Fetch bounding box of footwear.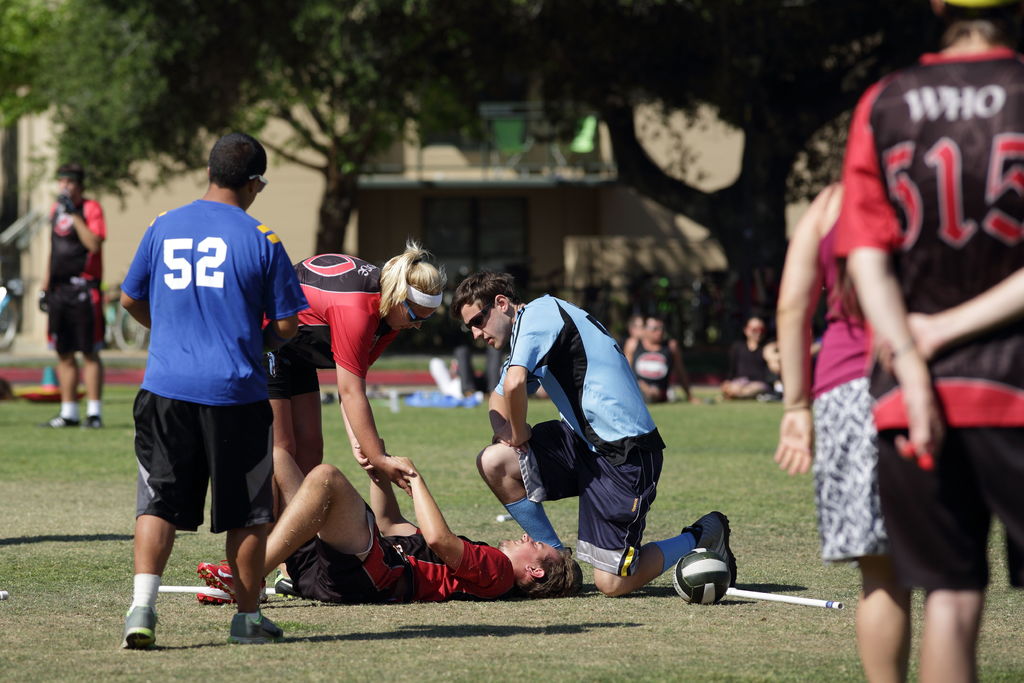
Bbox: region(227, 608, 287, 645).
